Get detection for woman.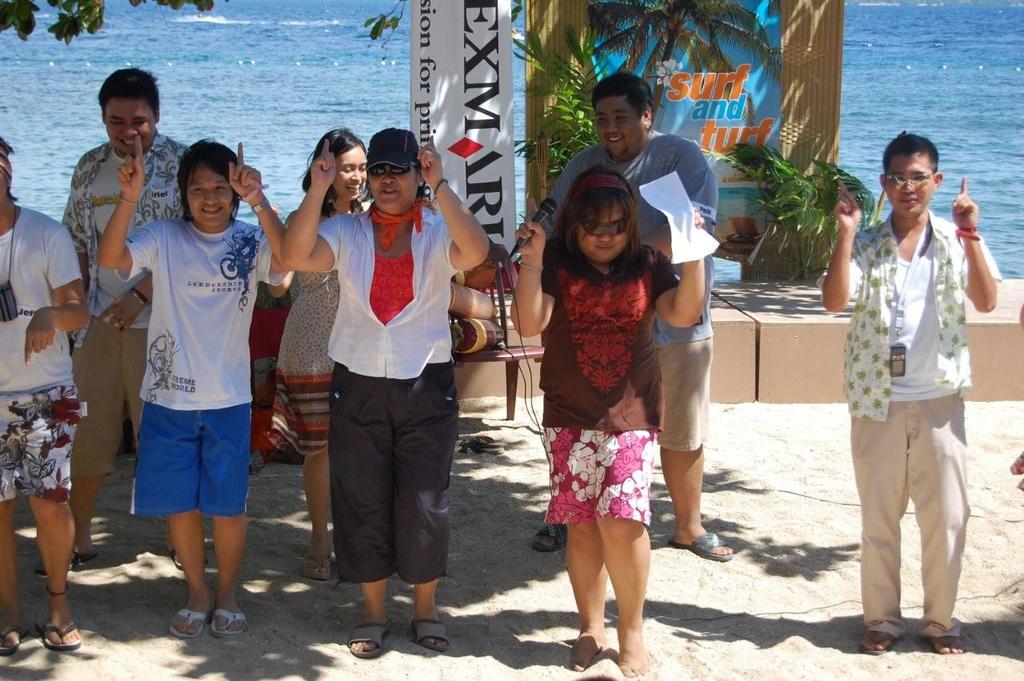
Detection: bbox=[264, 123, 373, 580].
